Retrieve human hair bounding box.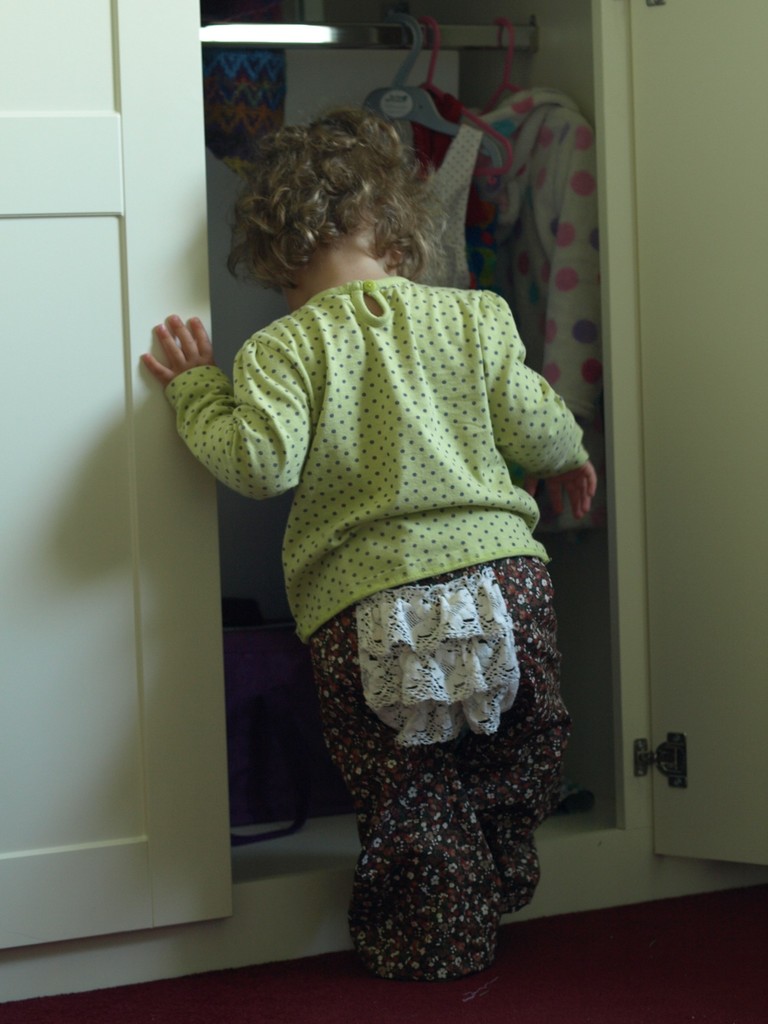
Bounding box: {"left": 232, "top": 111, "right": 456, "bottom": 298}.
